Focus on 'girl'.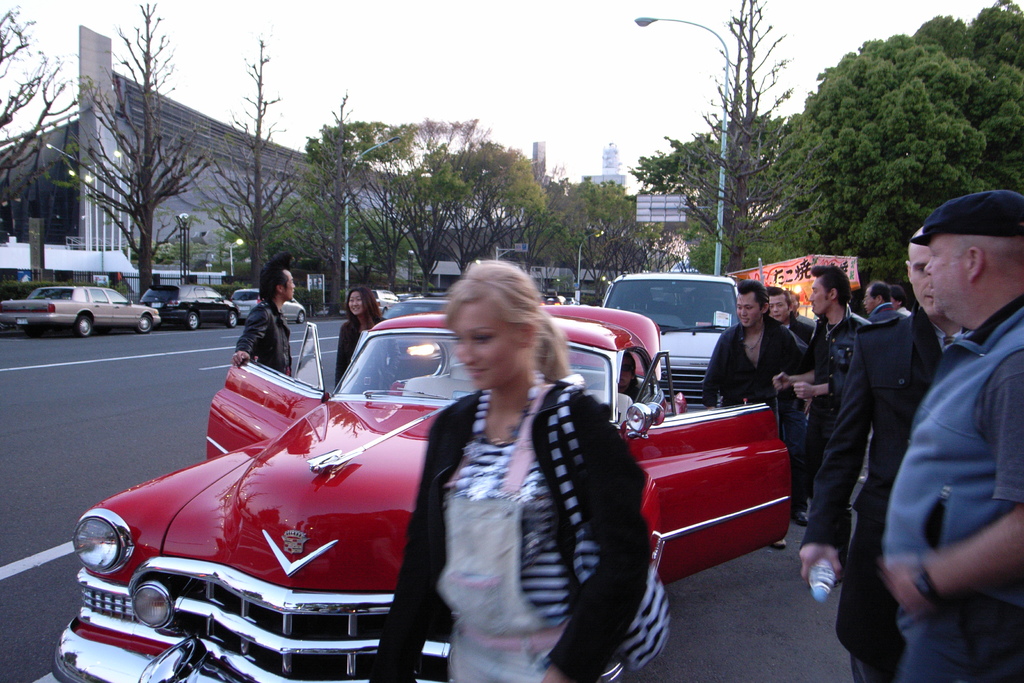
Focused at crop(365, 258, 655, 682).
